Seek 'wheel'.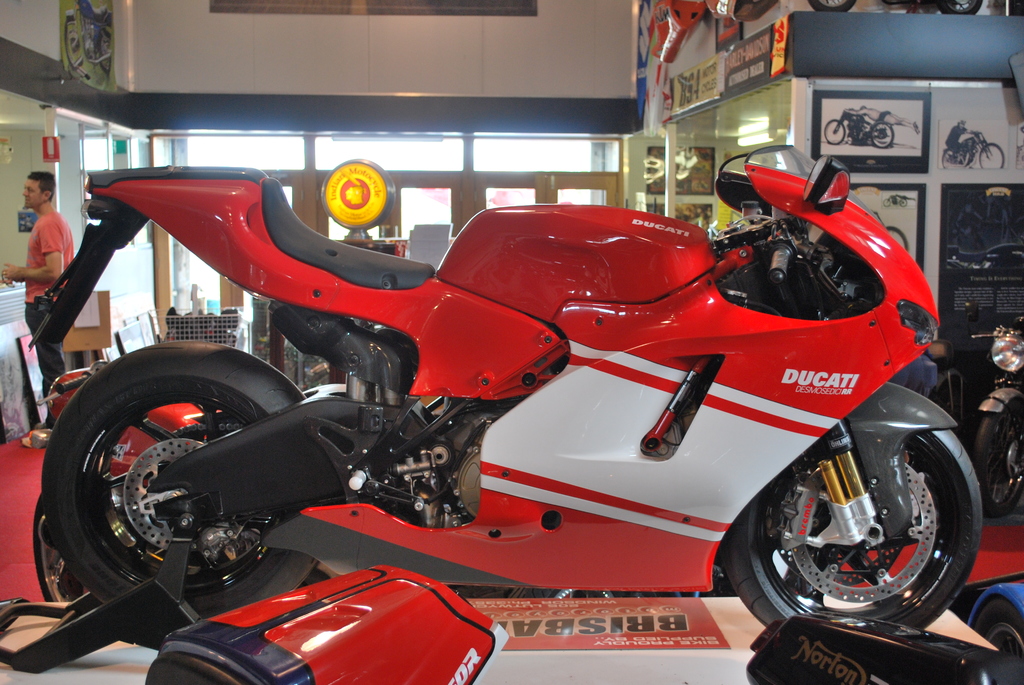
region(824, 117, 846, 146).
